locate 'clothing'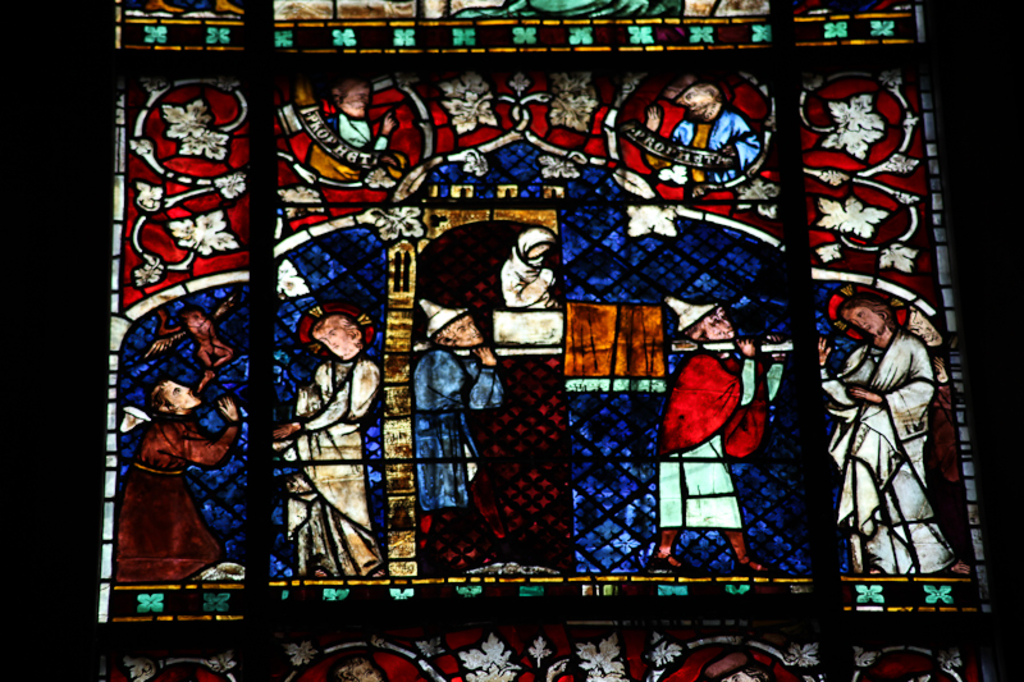
bbox(119, 422, 250, 575)
